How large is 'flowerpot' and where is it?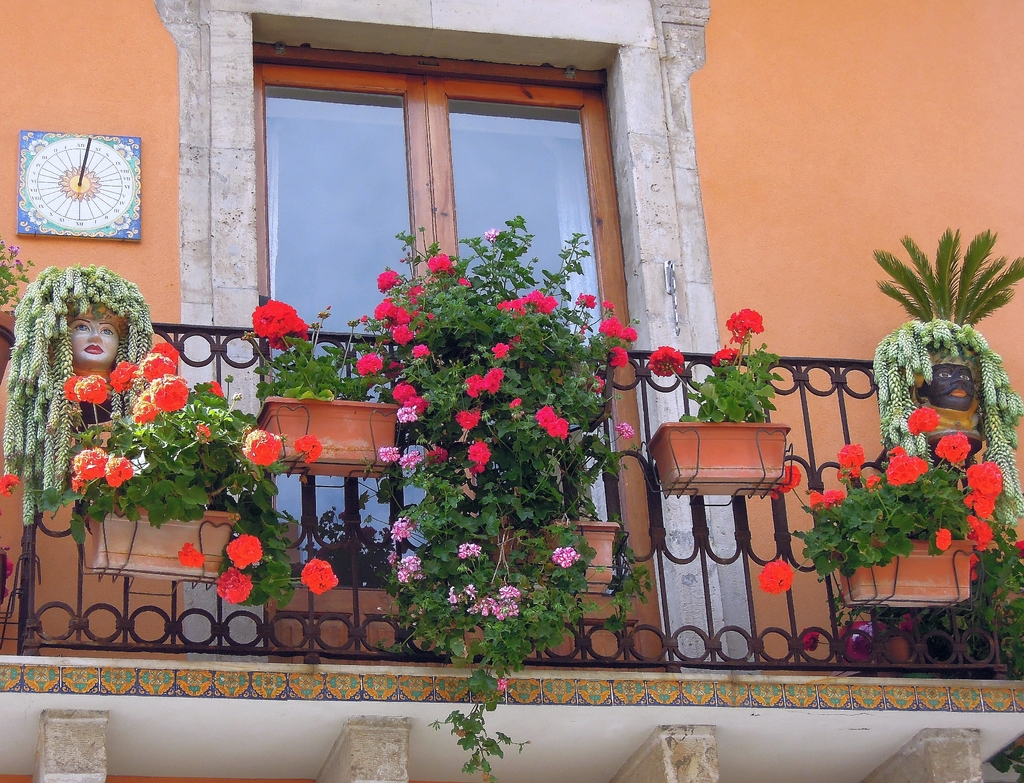
Bounding box: <region>0, 308, 19, 380</region>.
